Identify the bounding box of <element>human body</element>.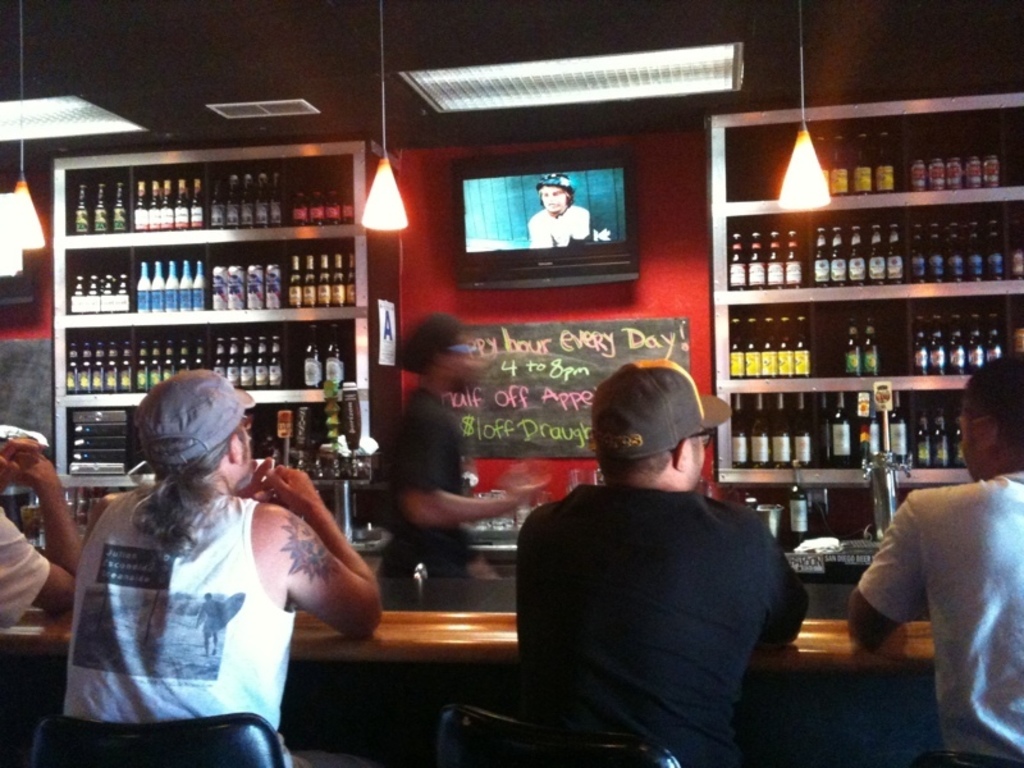
pyautogui.locateOnScreen(58, 460, 394, 765).
